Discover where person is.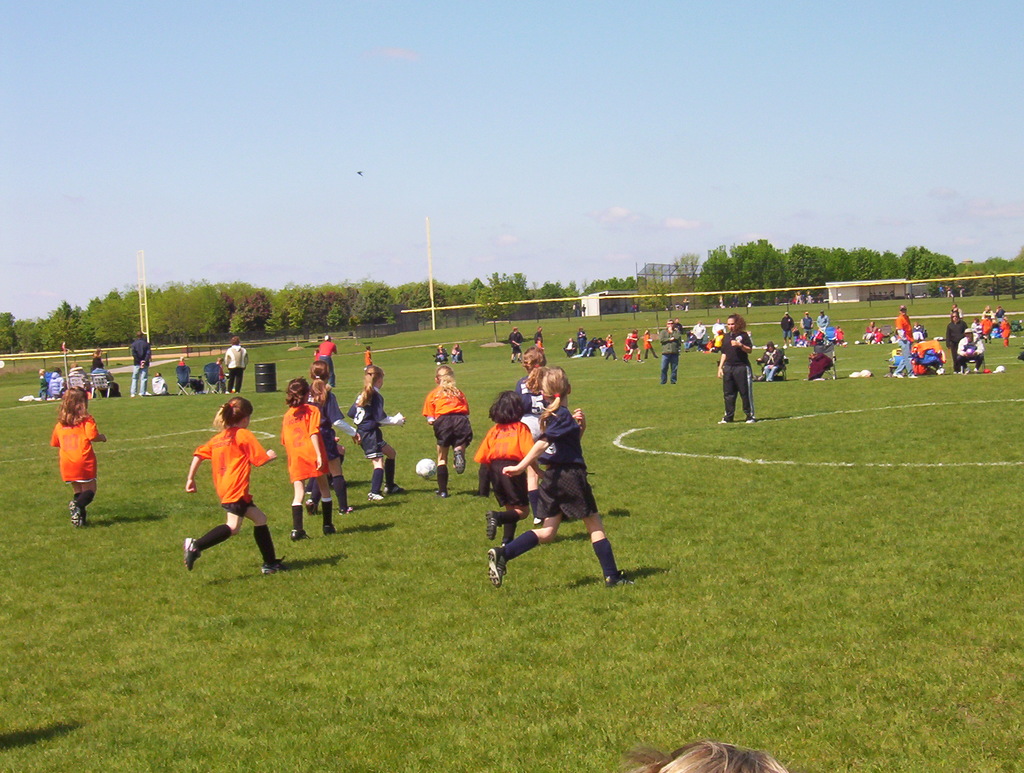
Discovered at (225, 336, 252, 392).
